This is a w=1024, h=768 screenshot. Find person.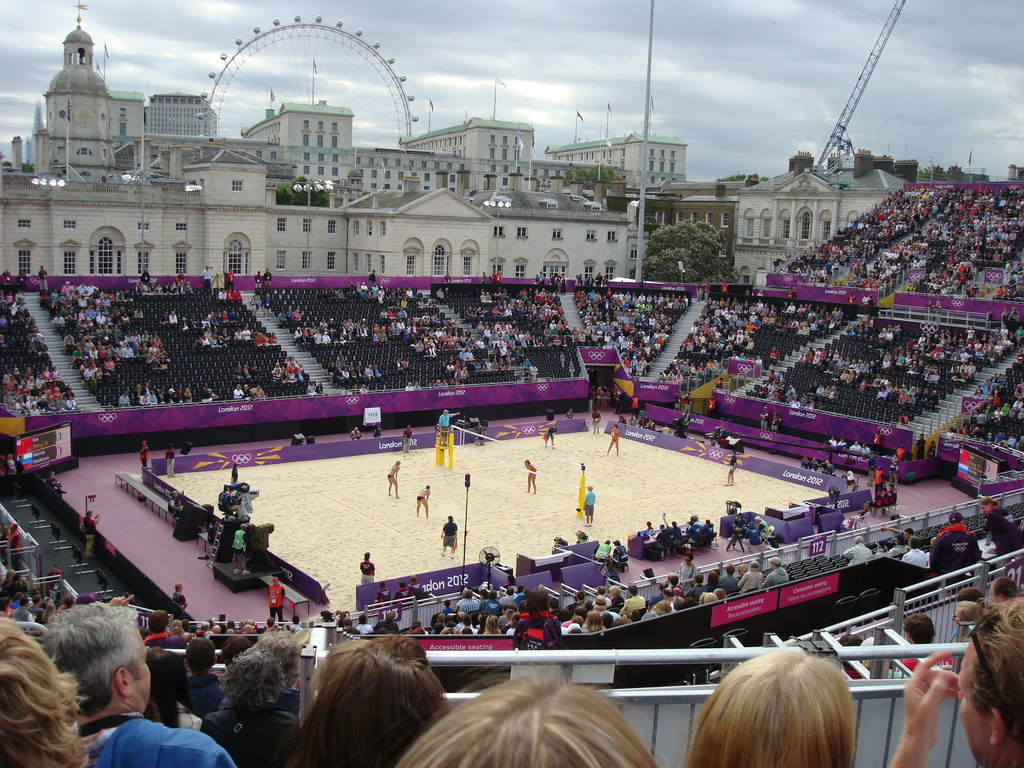
Bounding box: crop(242, 383, 254, 399).
